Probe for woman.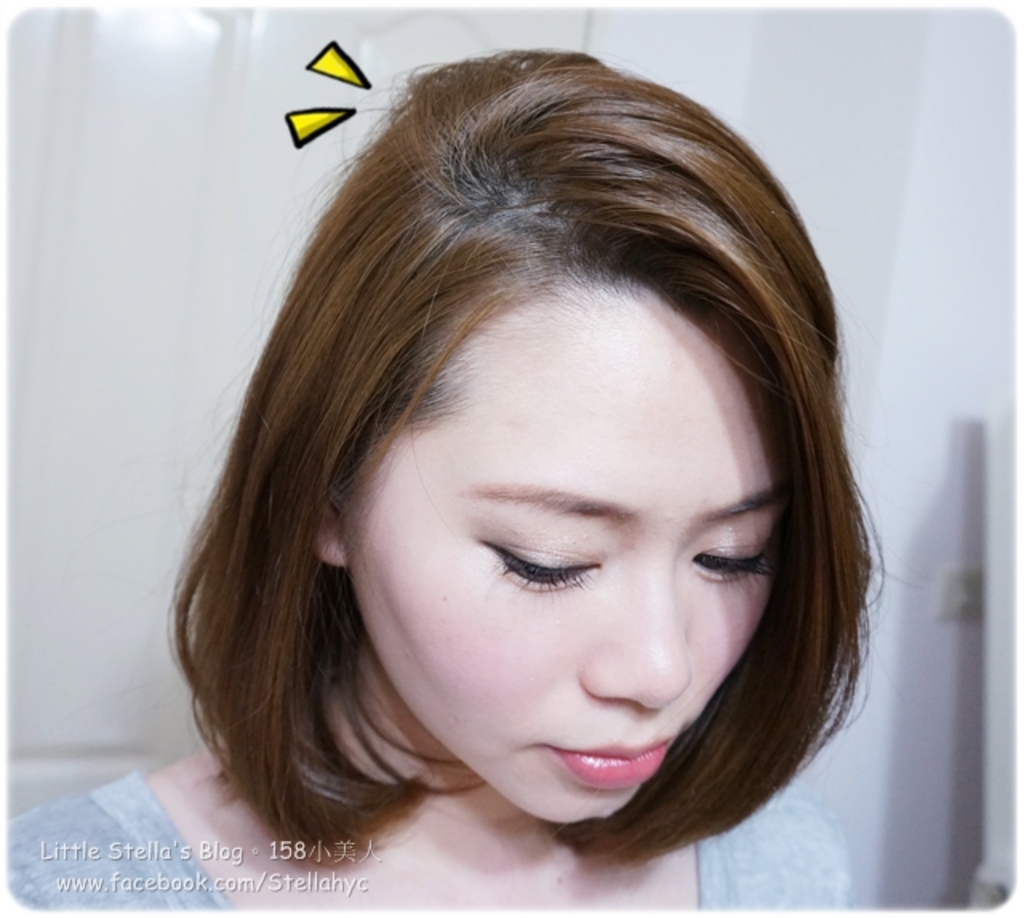
Probe result: crop(0, 43, 856, 916).
